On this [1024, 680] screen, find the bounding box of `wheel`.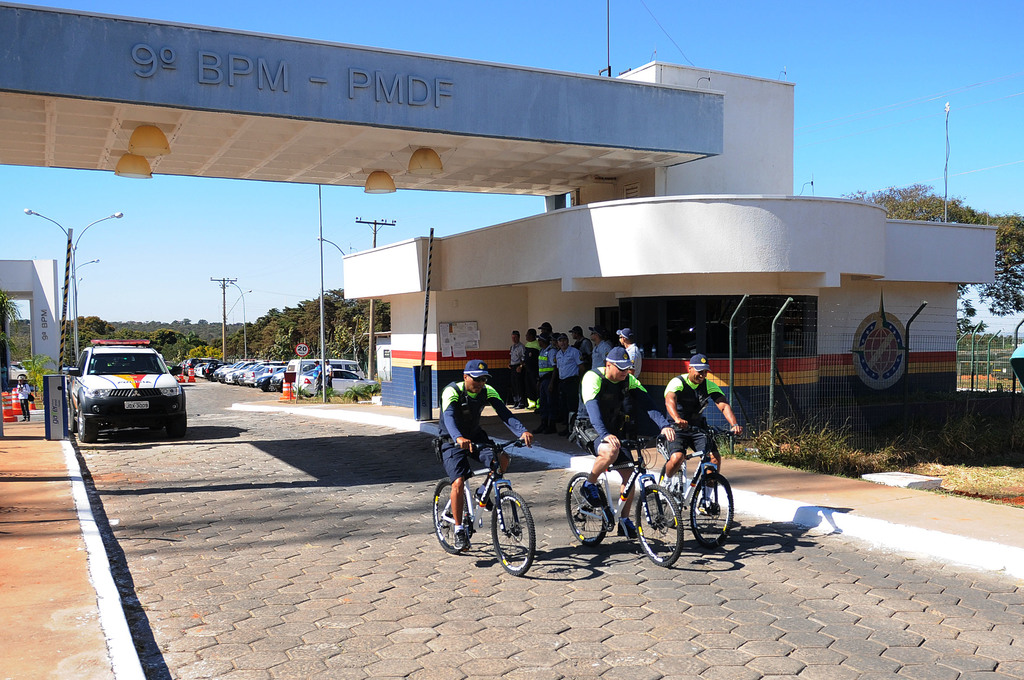
Bounding box: 564, 472, 606, 546.
